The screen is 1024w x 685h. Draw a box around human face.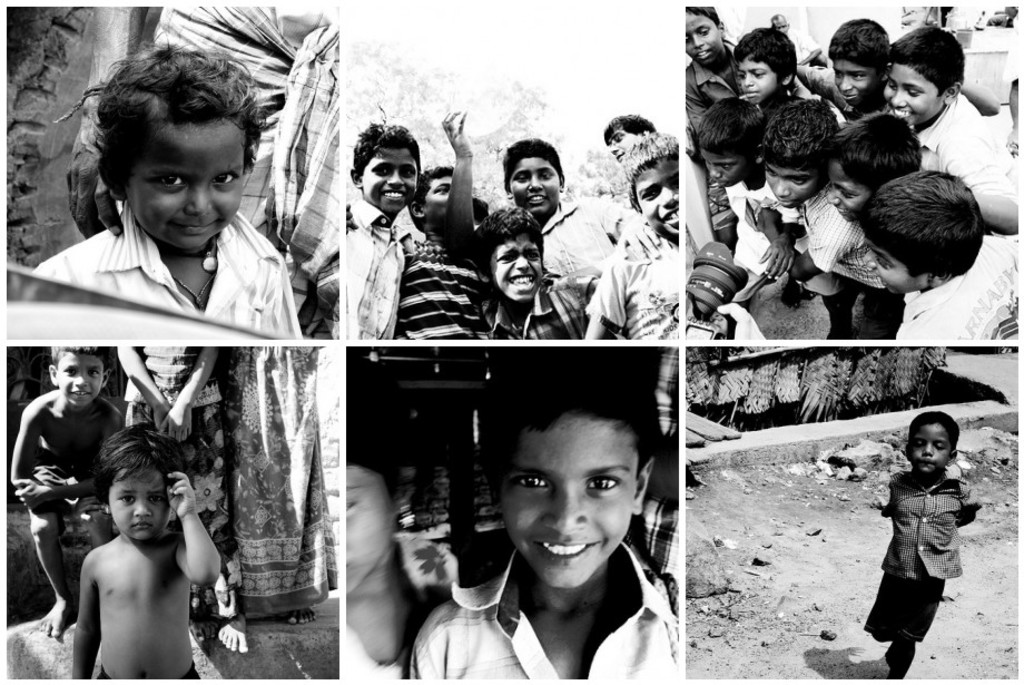
box(506, 154, 569, 217).
